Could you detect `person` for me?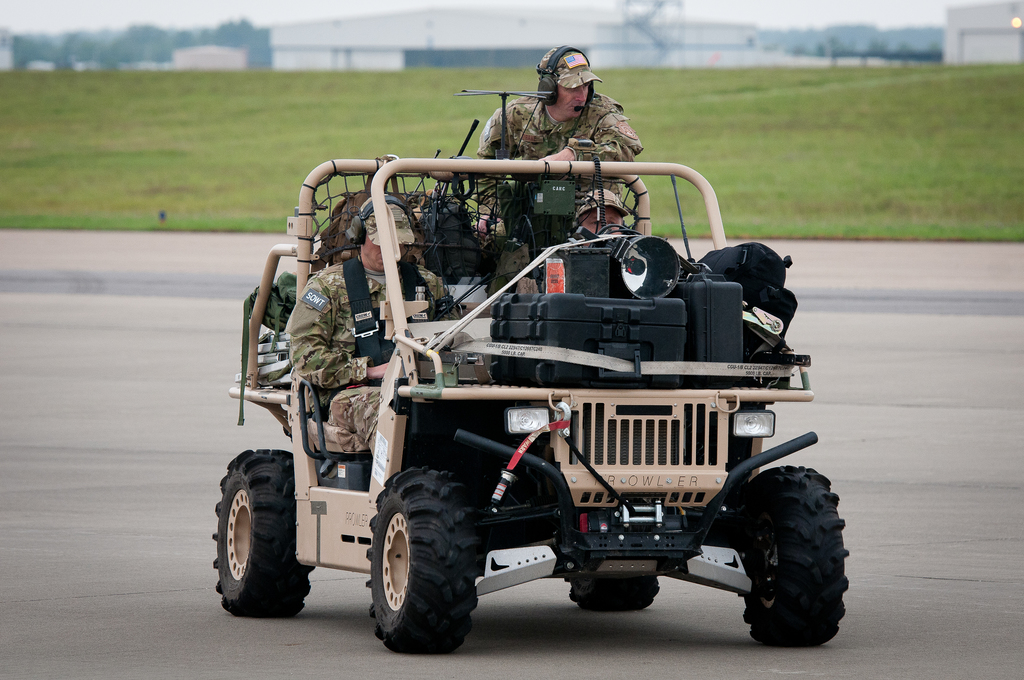
Detection result: pyautogui.locateOnScreen(545, 195, 637, 291).
